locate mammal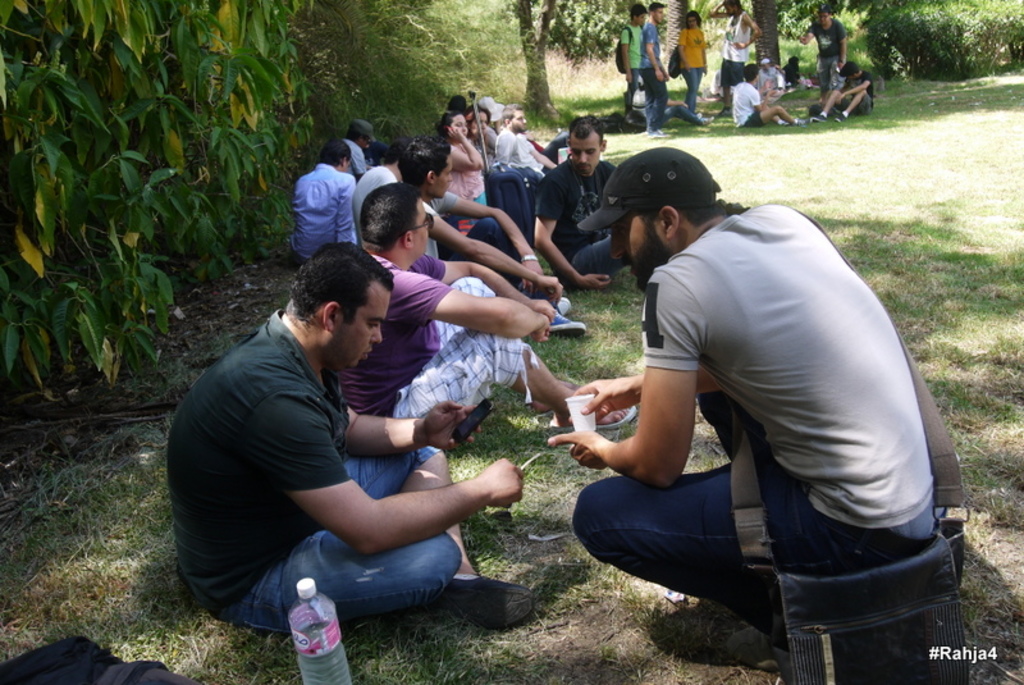
bbox(797, 10, 854, 104)
